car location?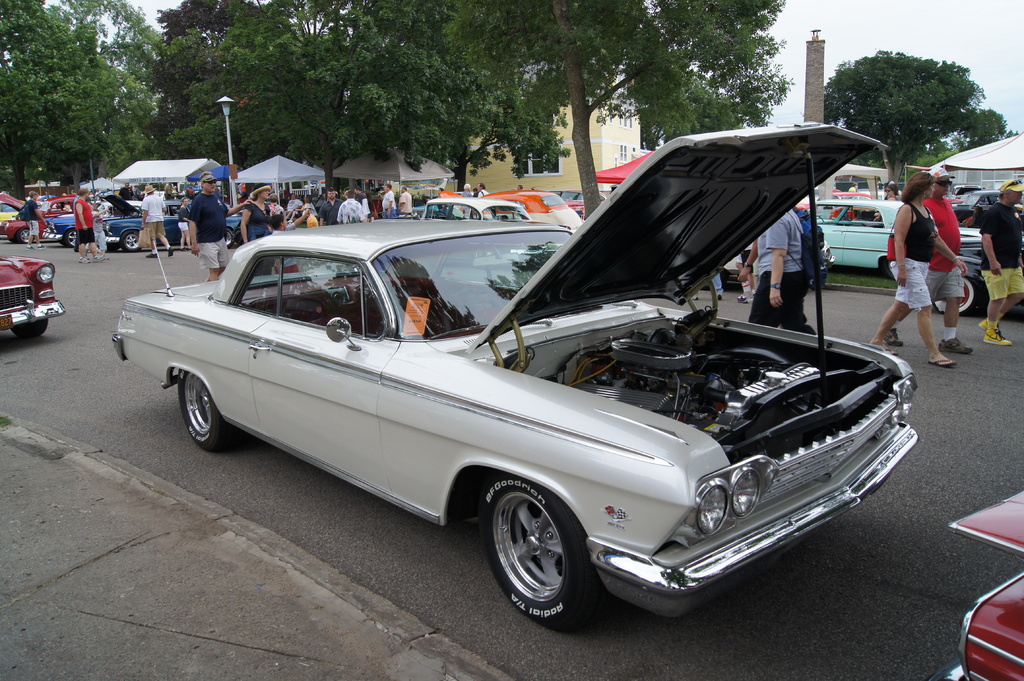
x1=0, y1=252, x2=68, y2=340
